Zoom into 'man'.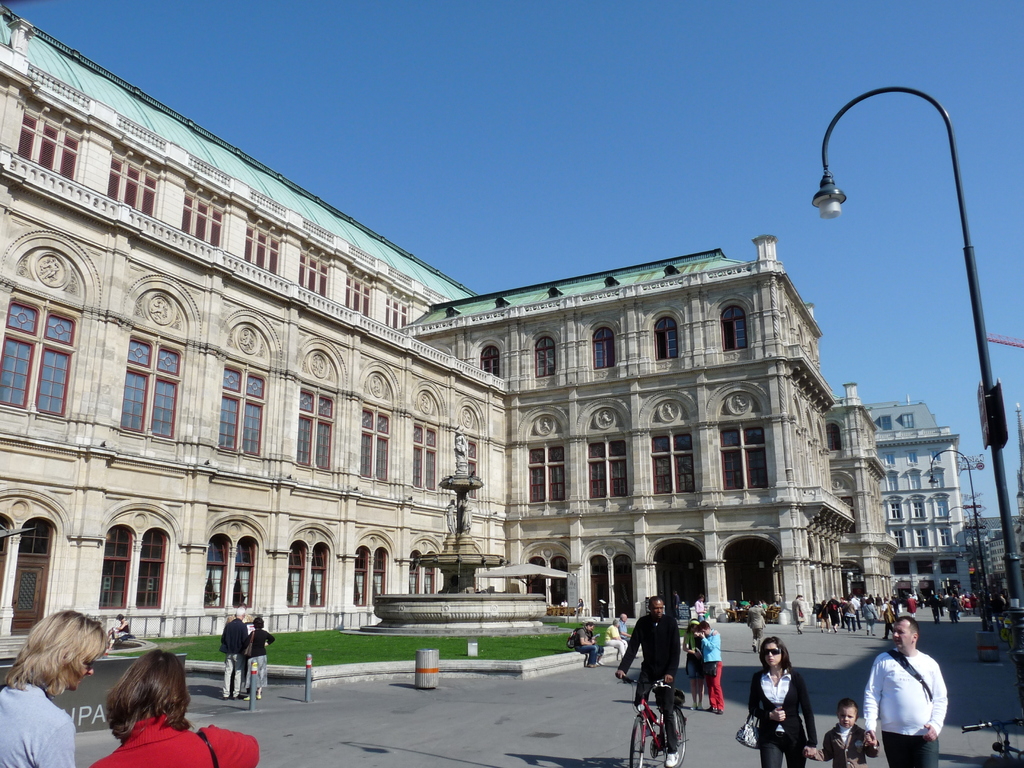
Zoom target: 614,595,681,767.
